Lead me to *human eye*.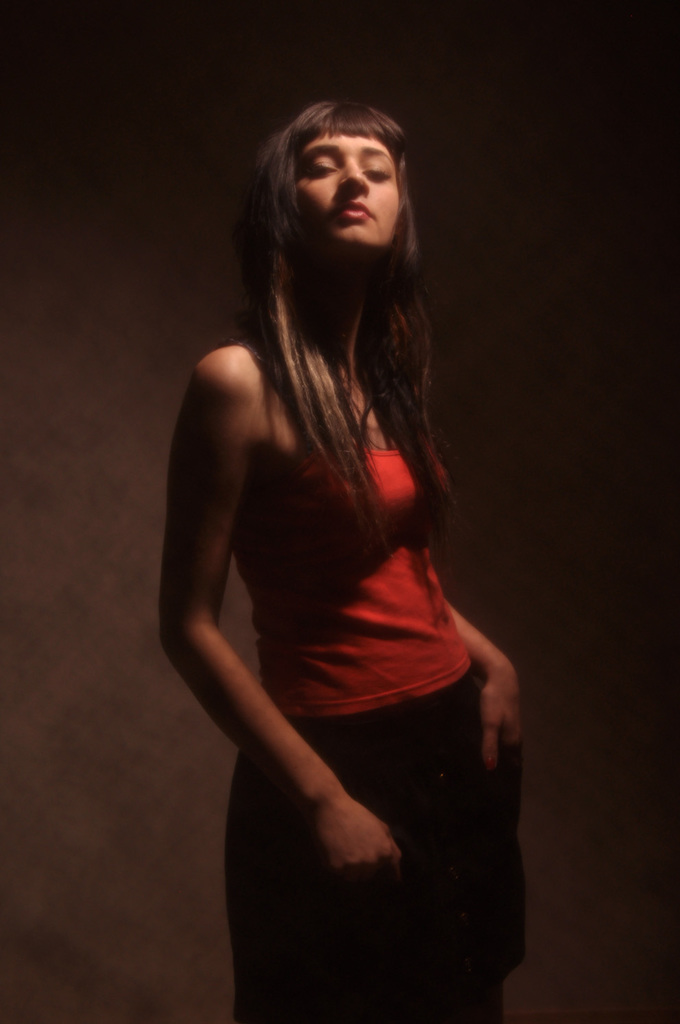
Lead to x1=359, y1=160, x2=394, y2=184.
